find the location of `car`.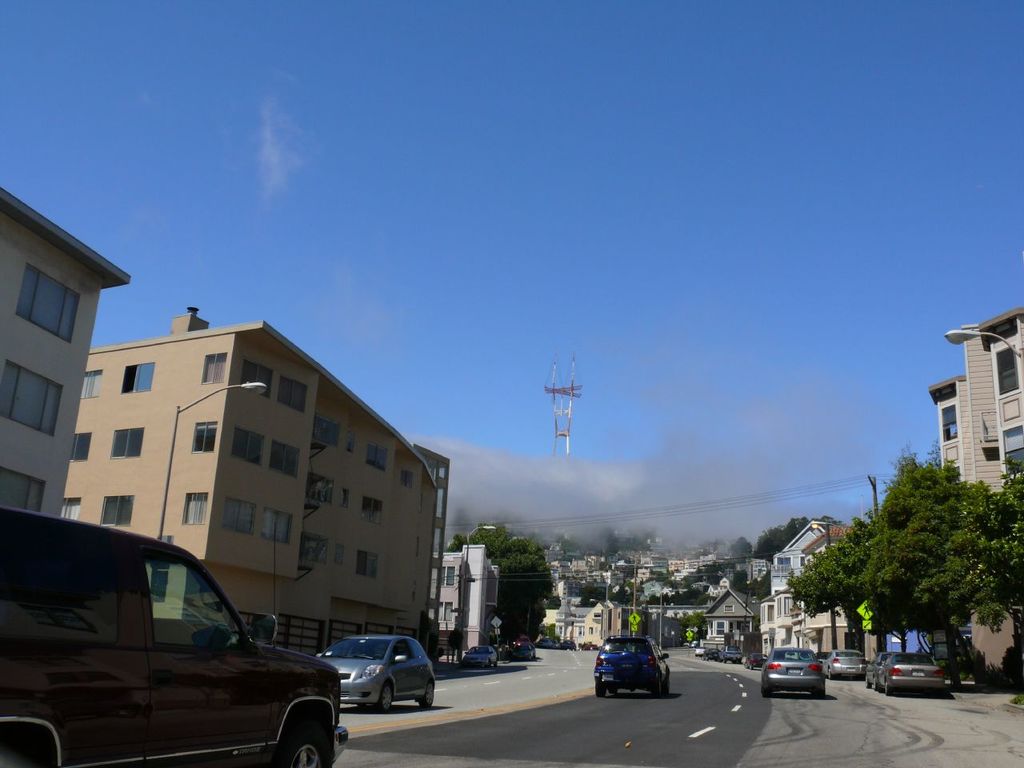
Location: 461 647 499 669.
